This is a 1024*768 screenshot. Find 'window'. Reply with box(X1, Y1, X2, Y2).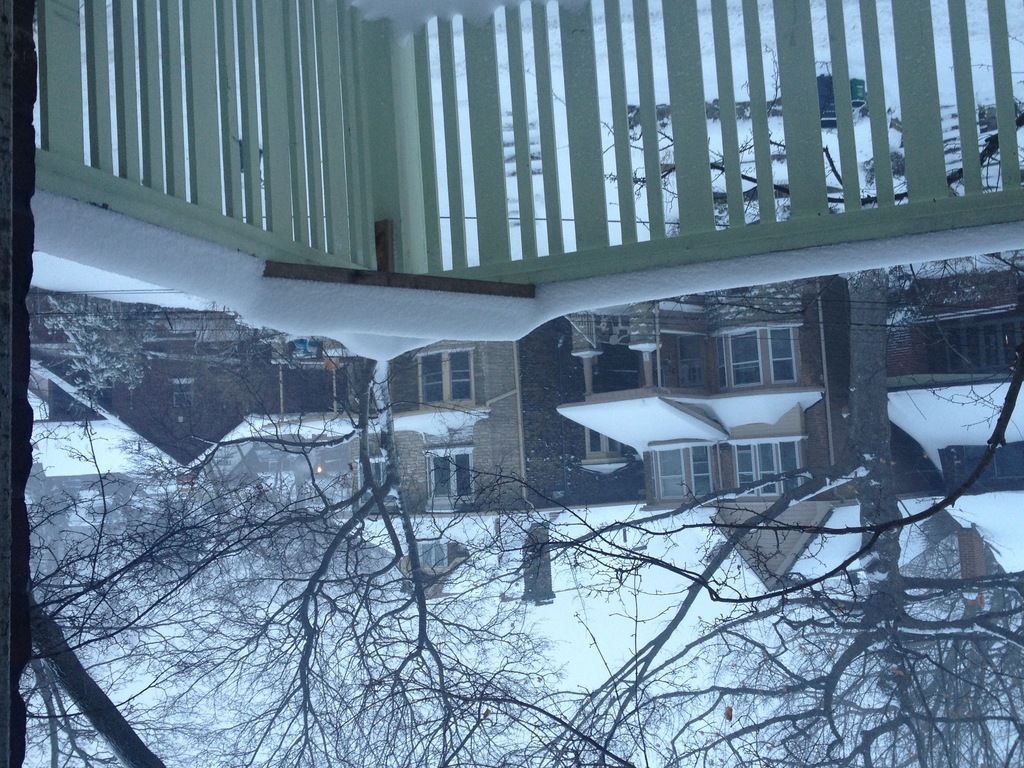
box(737, 438, 805, 498).
